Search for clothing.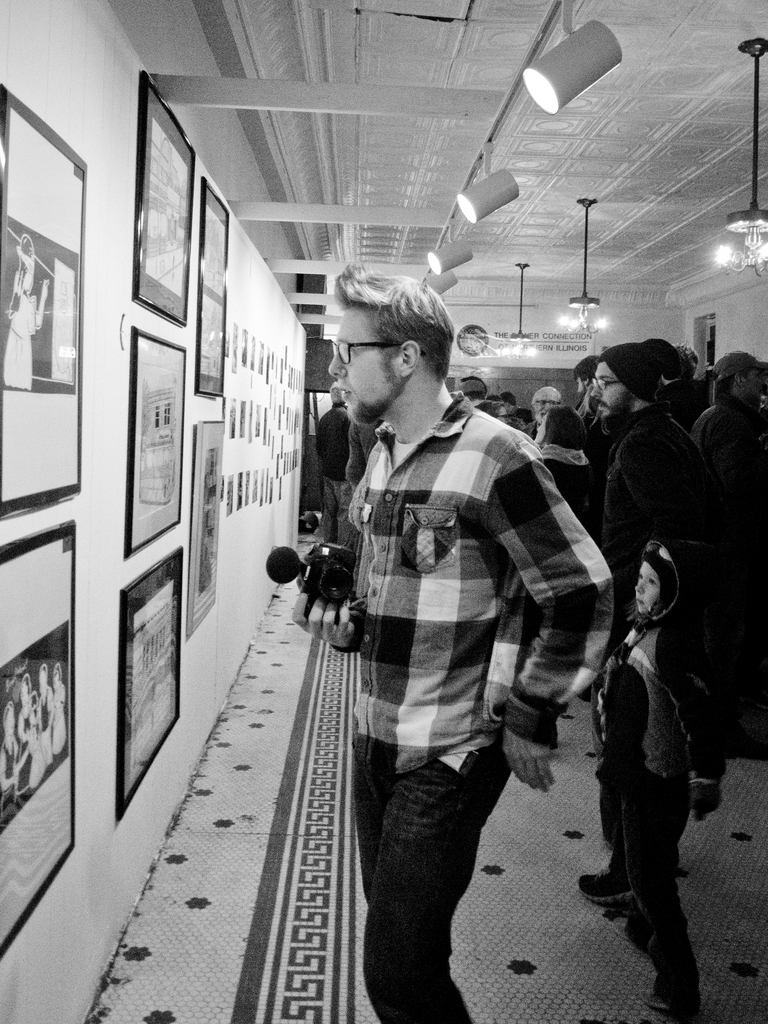
Found at (x1=311, y1=319, x2=601, y2=911).
